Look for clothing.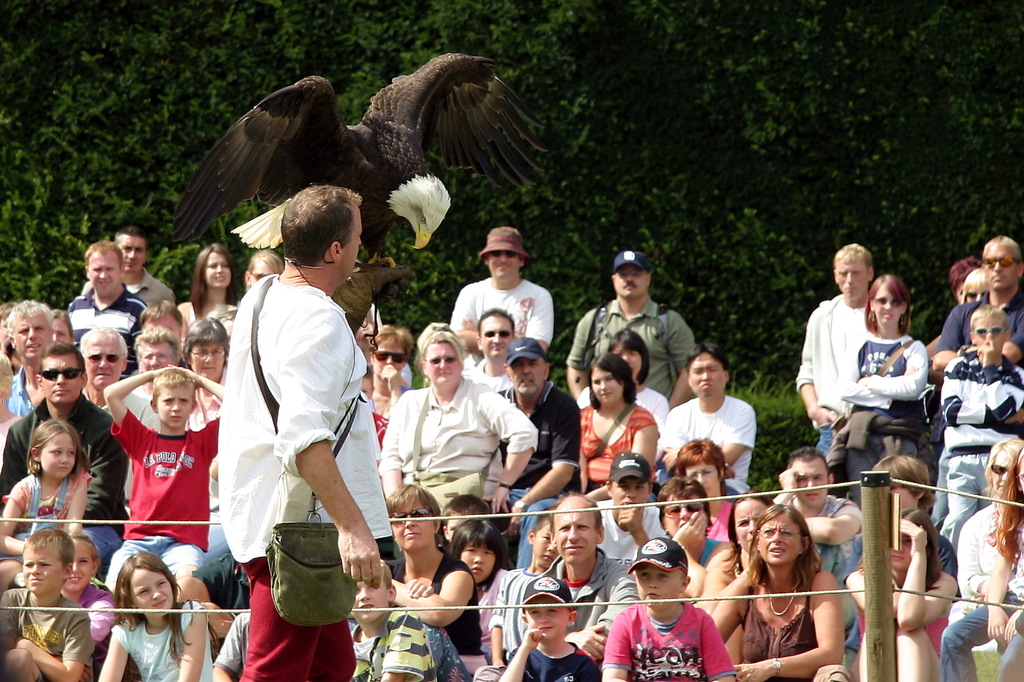
Found: x1=442, y1=270, x2=557, y2=367.
